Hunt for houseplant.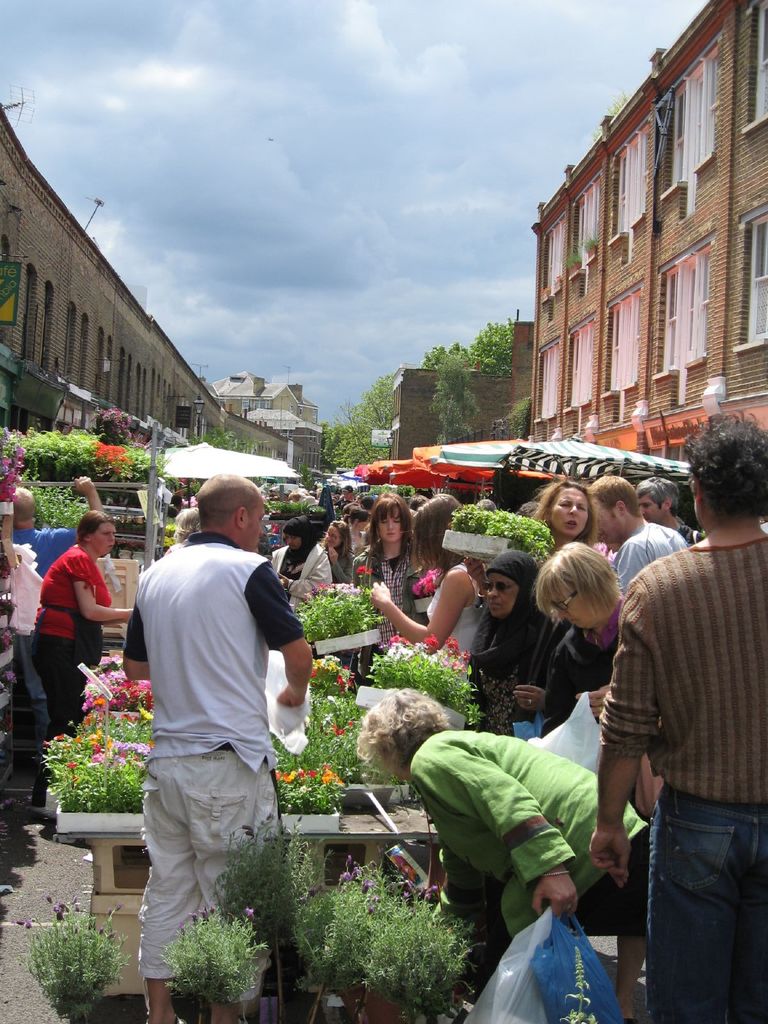
Hunted down at Rect(299, 868, 449, 1023).
